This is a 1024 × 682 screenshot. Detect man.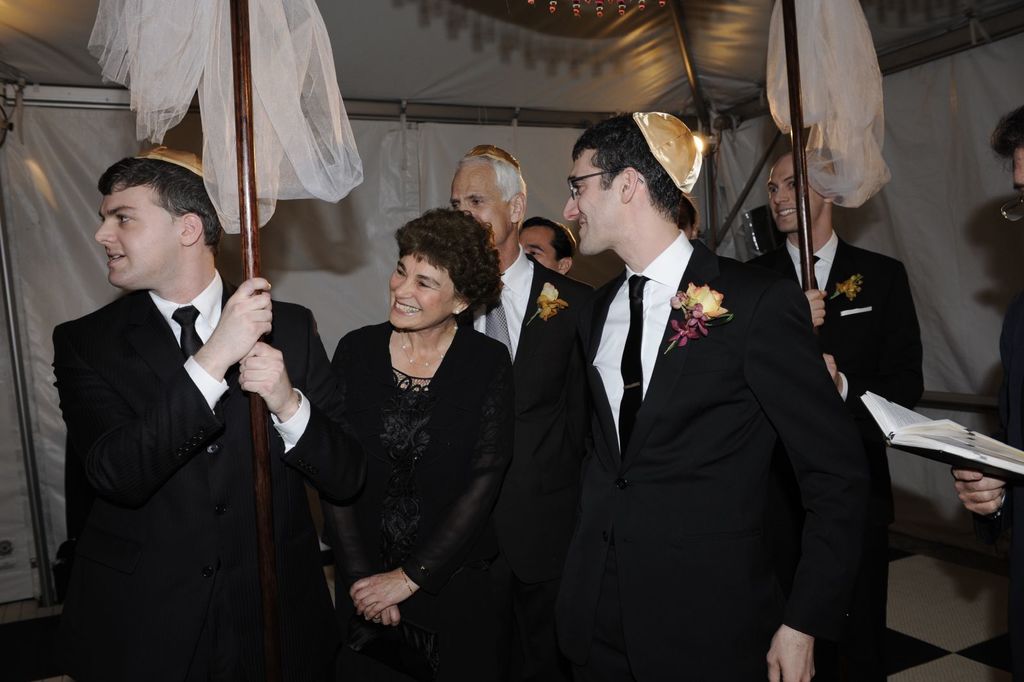
detection(516, 212, 576, 283).
